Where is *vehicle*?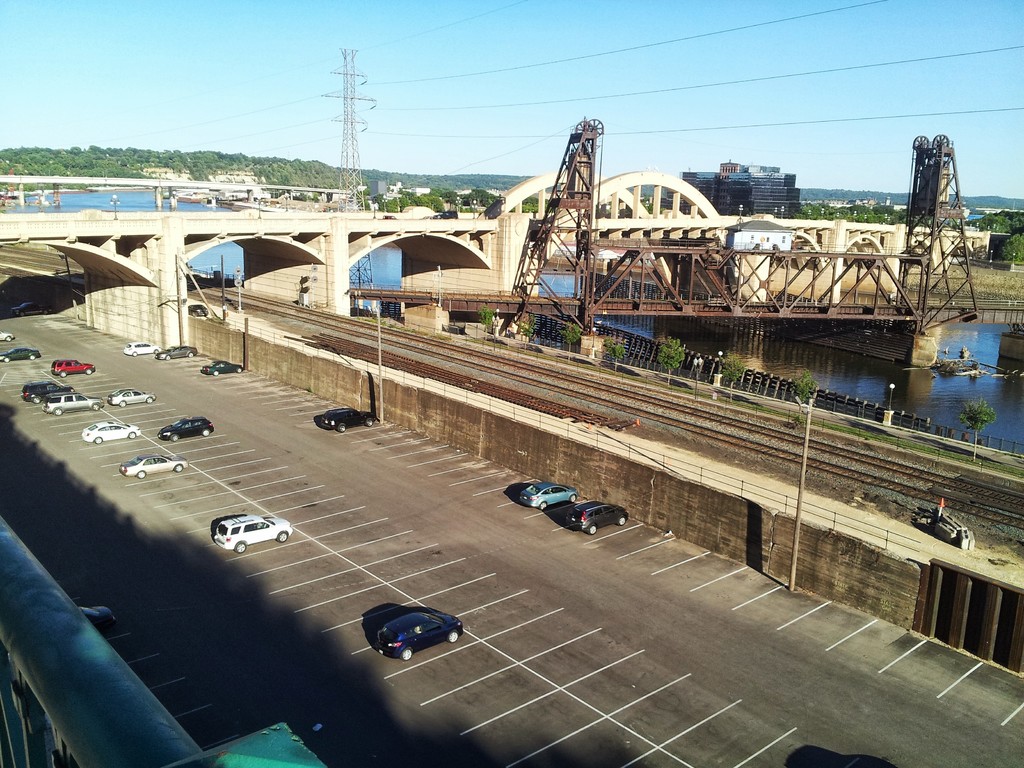
[left=319, top=406, right=373, bottom=433].
